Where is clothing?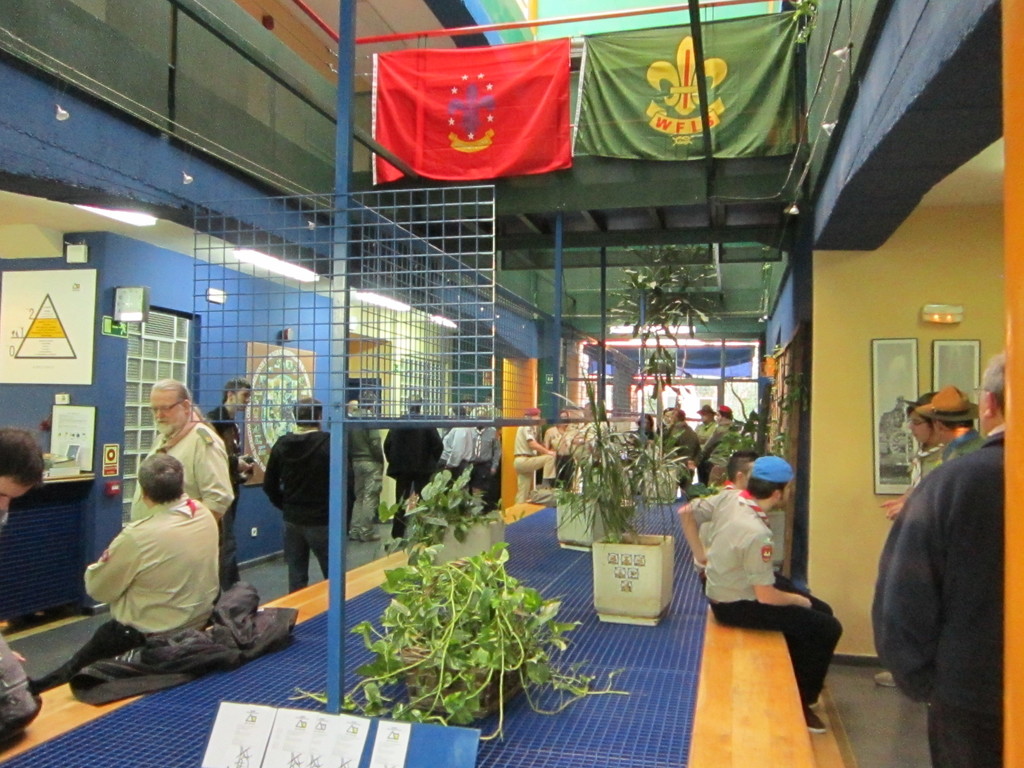
(707, 607, 842, 724).
